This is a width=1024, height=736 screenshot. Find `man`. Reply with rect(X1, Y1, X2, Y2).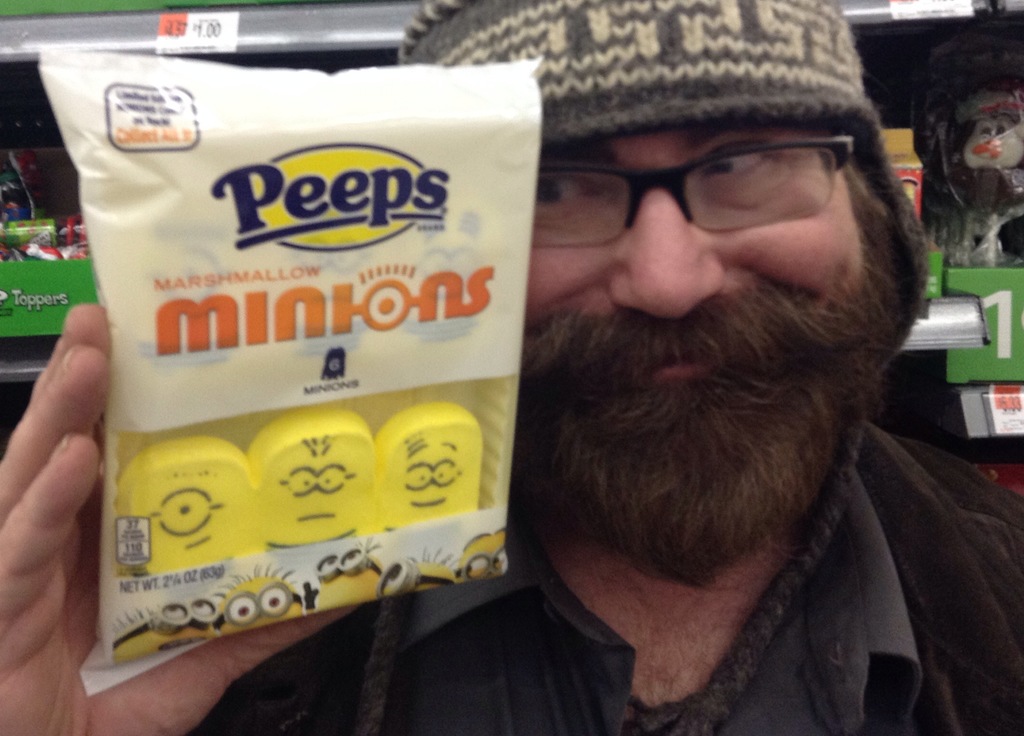
rect(0, 0, 1023, 735).
